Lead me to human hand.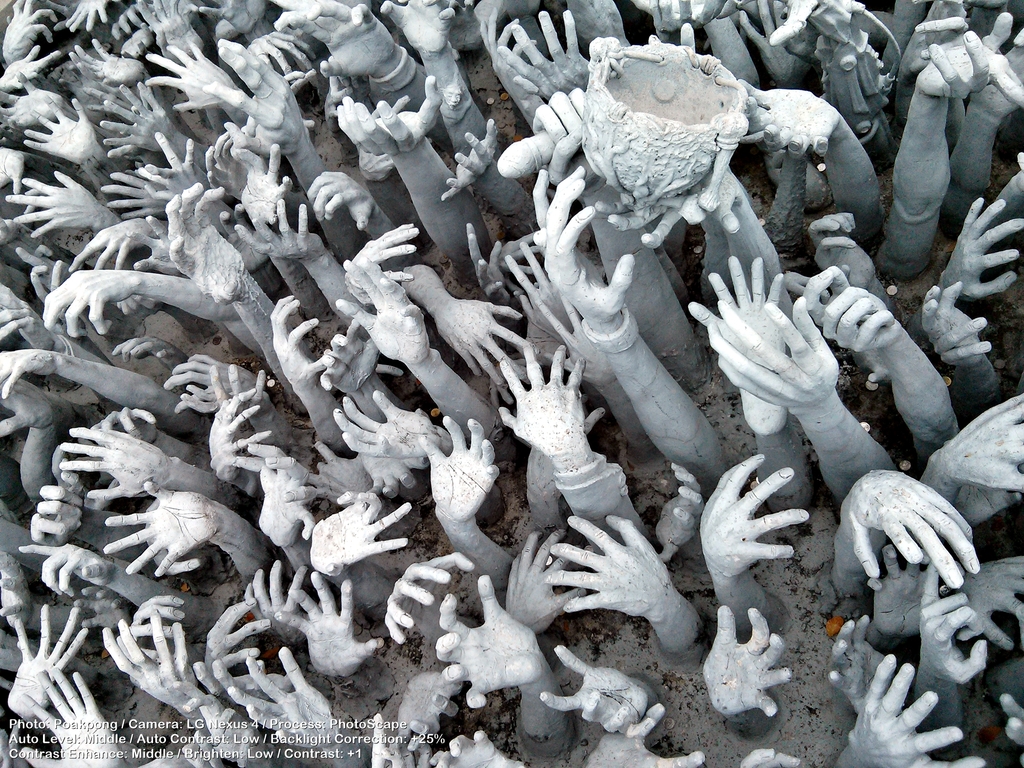
Lead to x1=498, y1=528, x2=587, y2=638.
